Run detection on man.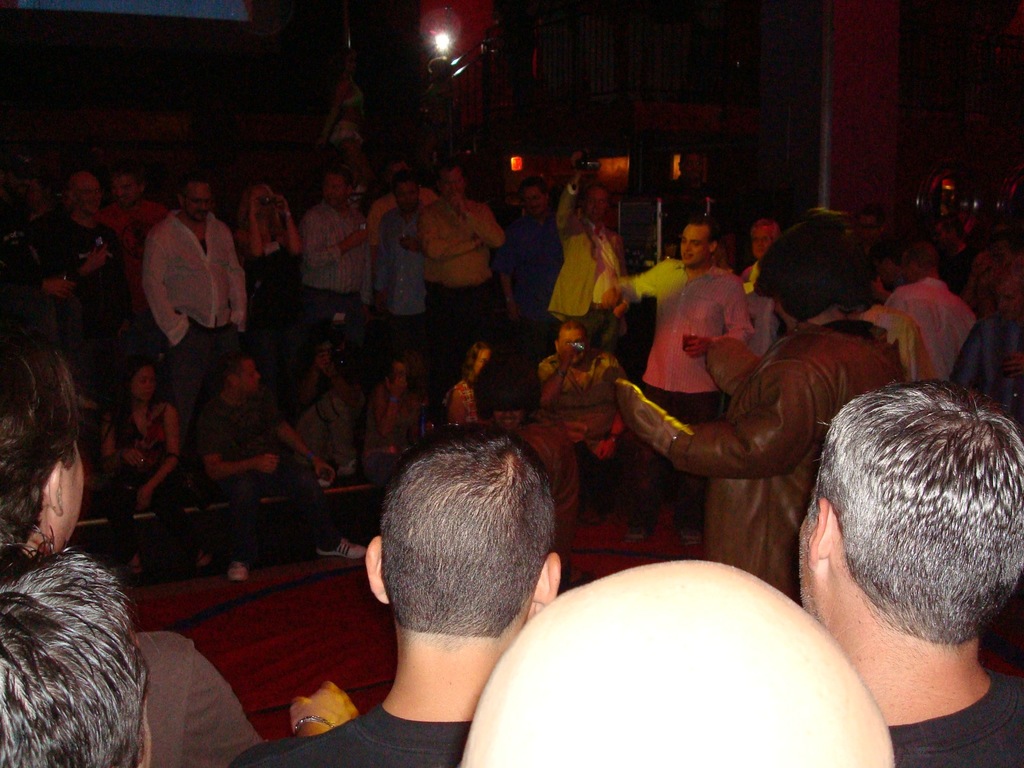
Result: x1=535, y1=314, x2=652, y2=538.
